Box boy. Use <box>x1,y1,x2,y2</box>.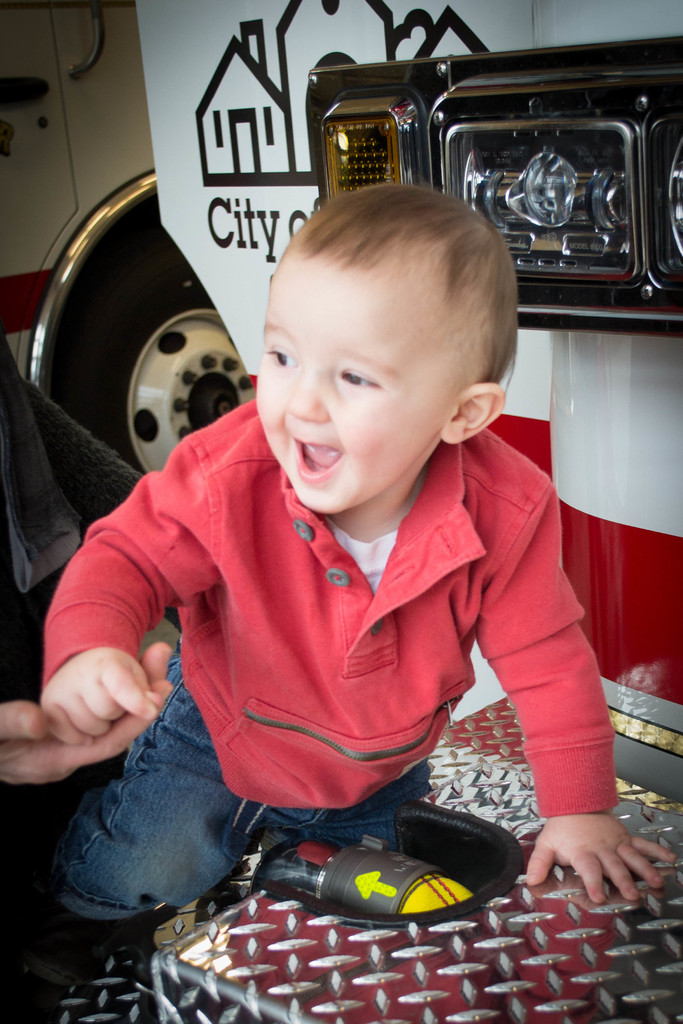
<box>80,124,581,950</box>.
